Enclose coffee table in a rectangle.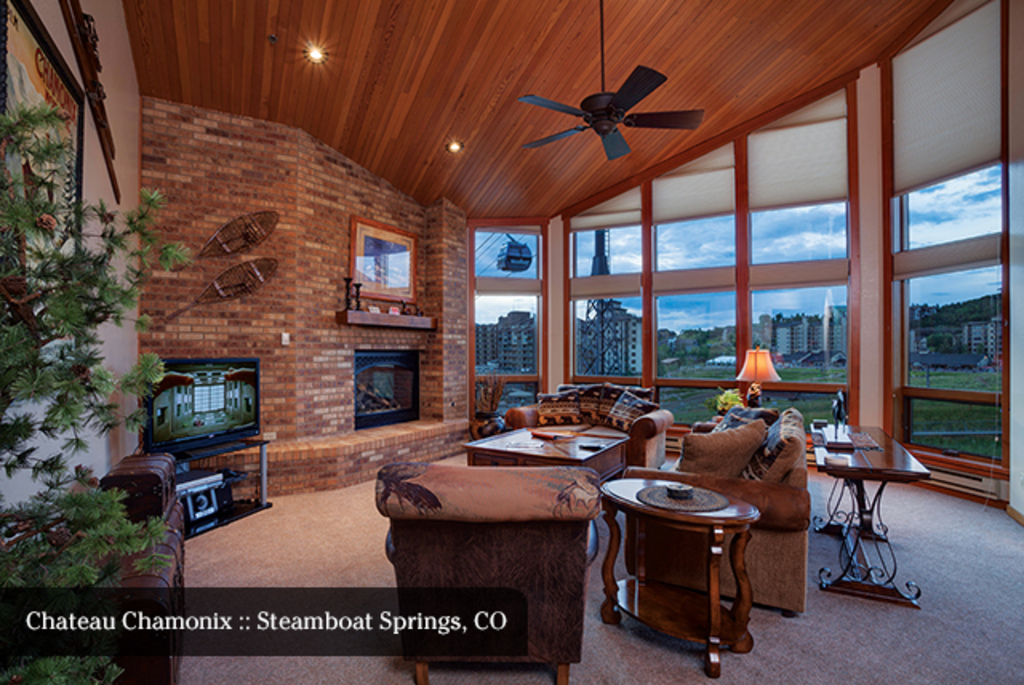
Rect(458, 416, 648, 539).
